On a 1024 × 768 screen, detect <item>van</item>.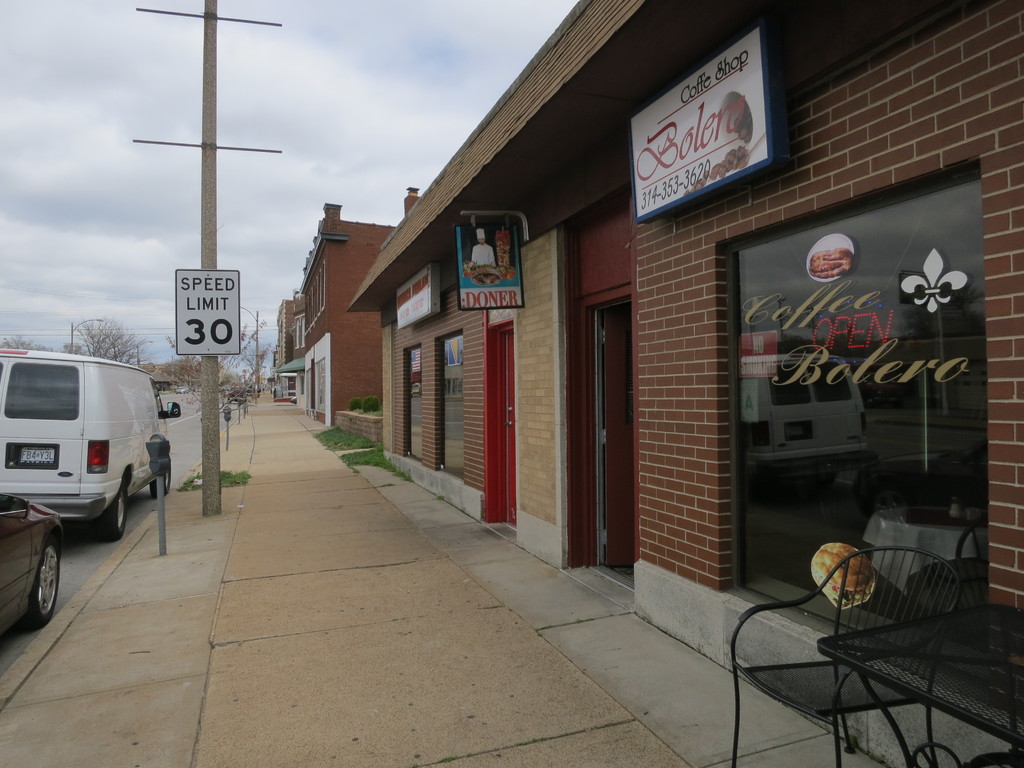
(0,346,181,545).
